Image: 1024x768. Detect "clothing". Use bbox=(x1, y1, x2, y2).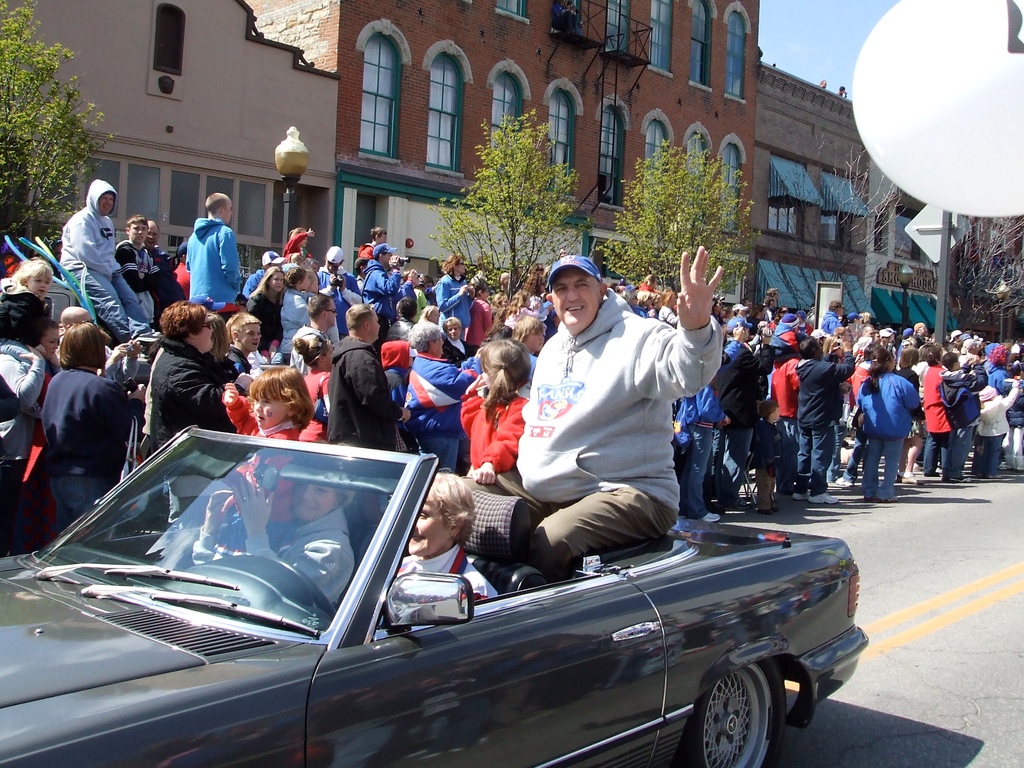
bbox=(458, 285, 724, 584).
